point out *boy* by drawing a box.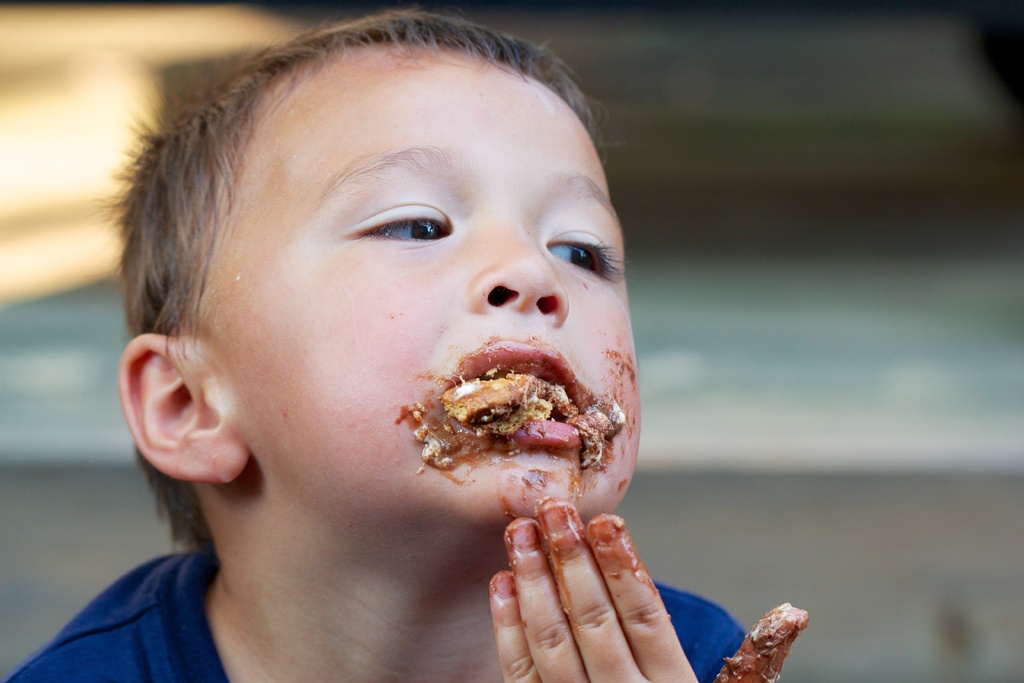
BBox(27, 15, 819, 682).
